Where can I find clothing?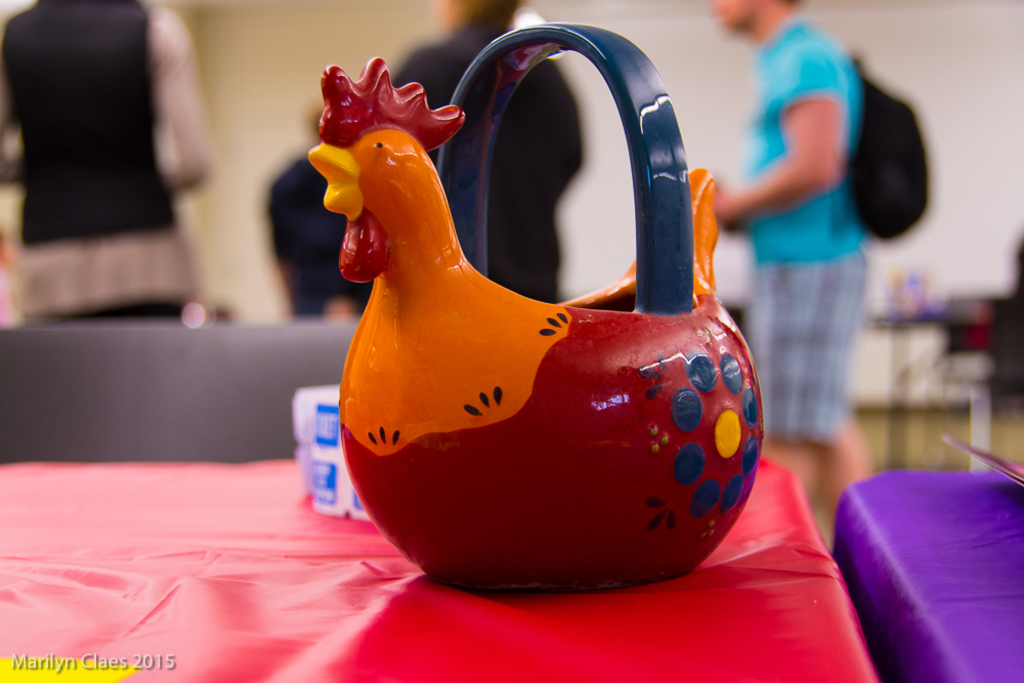
You can find it at box=[0, 0, 217, 327].
